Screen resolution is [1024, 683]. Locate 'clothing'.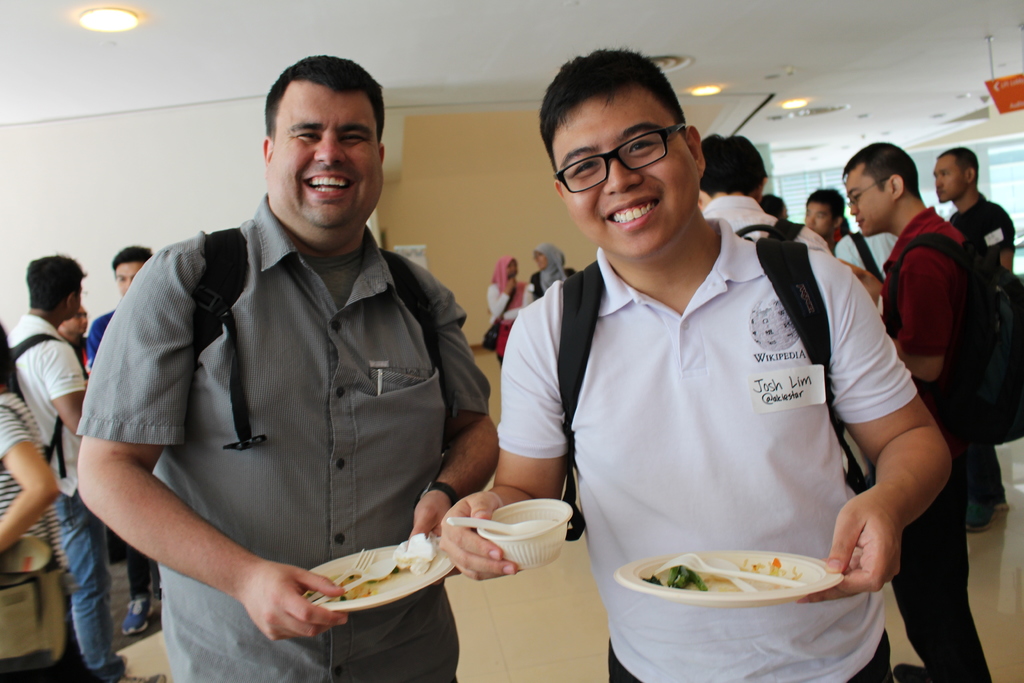
[825,228,897,325].
